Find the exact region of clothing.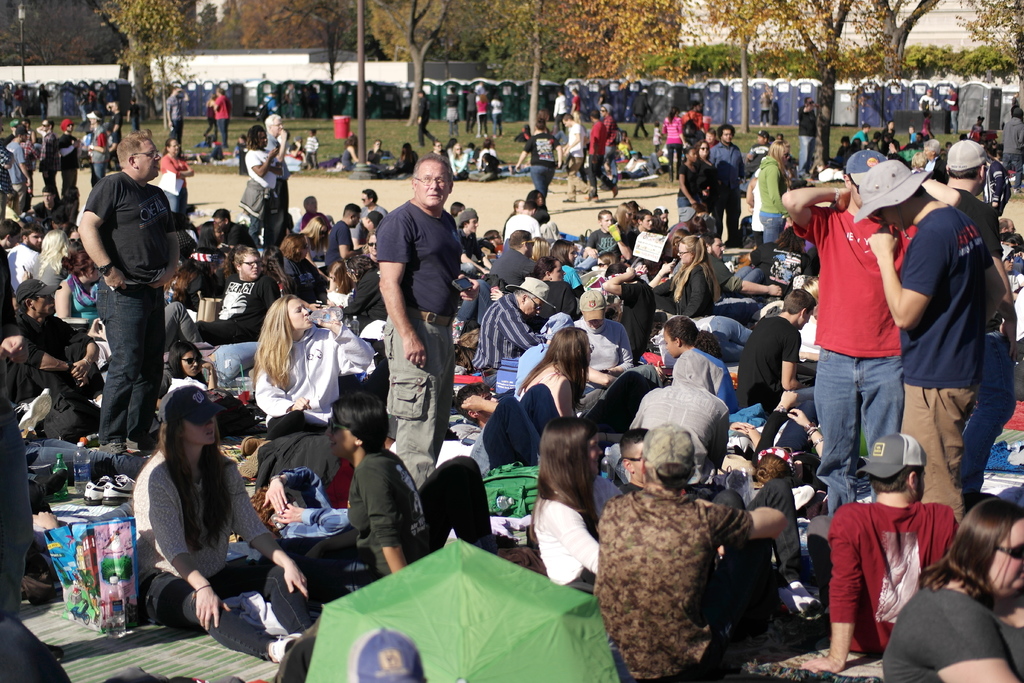
Exact region: (56,131,74,191).
